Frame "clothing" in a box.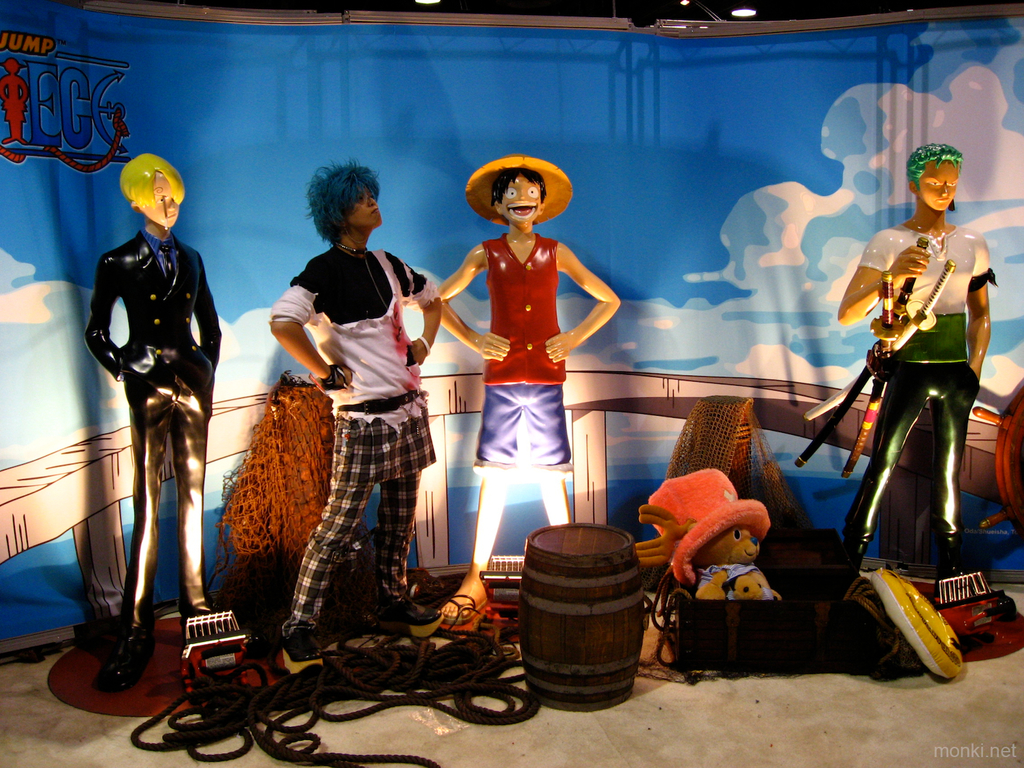
rect(285, 237, 448, 635).
